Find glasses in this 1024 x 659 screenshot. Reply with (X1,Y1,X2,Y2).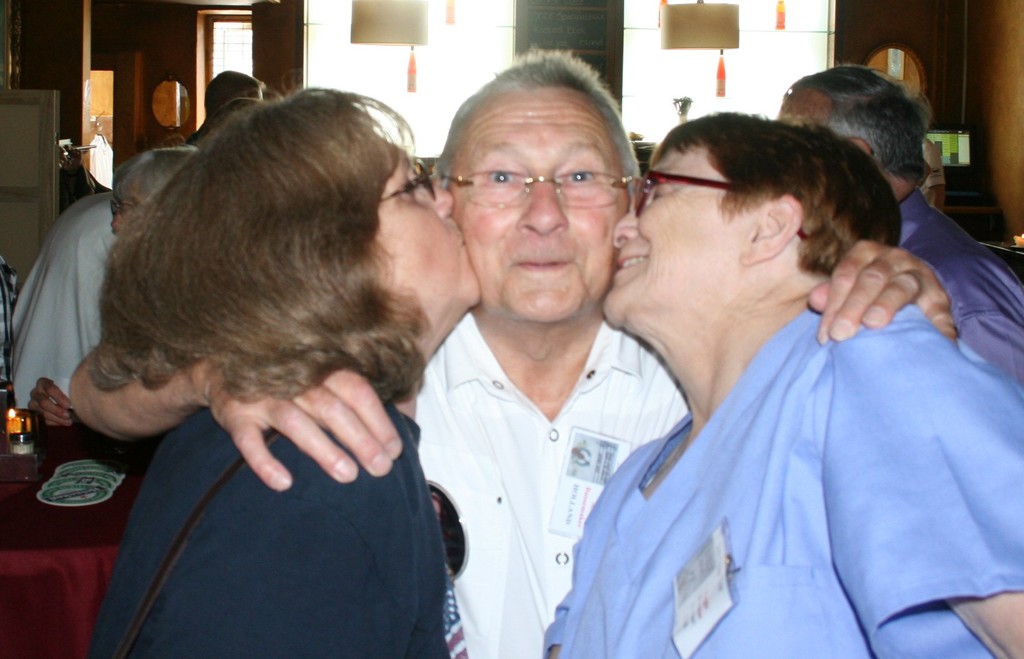
(451,157,619,214).
